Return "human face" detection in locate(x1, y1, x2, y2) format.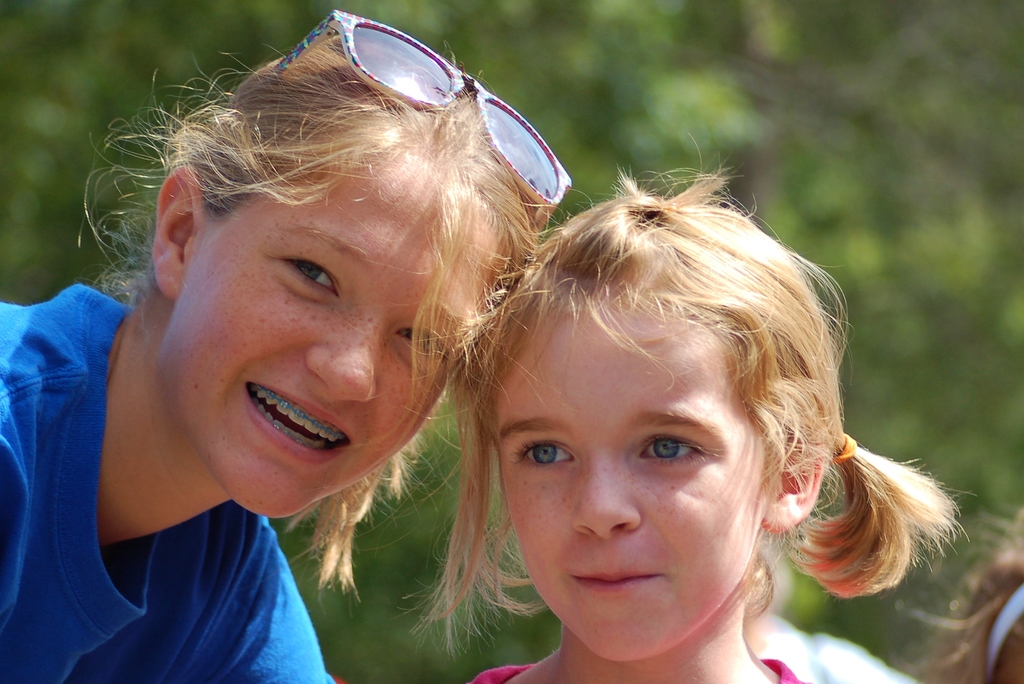
locate(496, 295, 774, 660).
